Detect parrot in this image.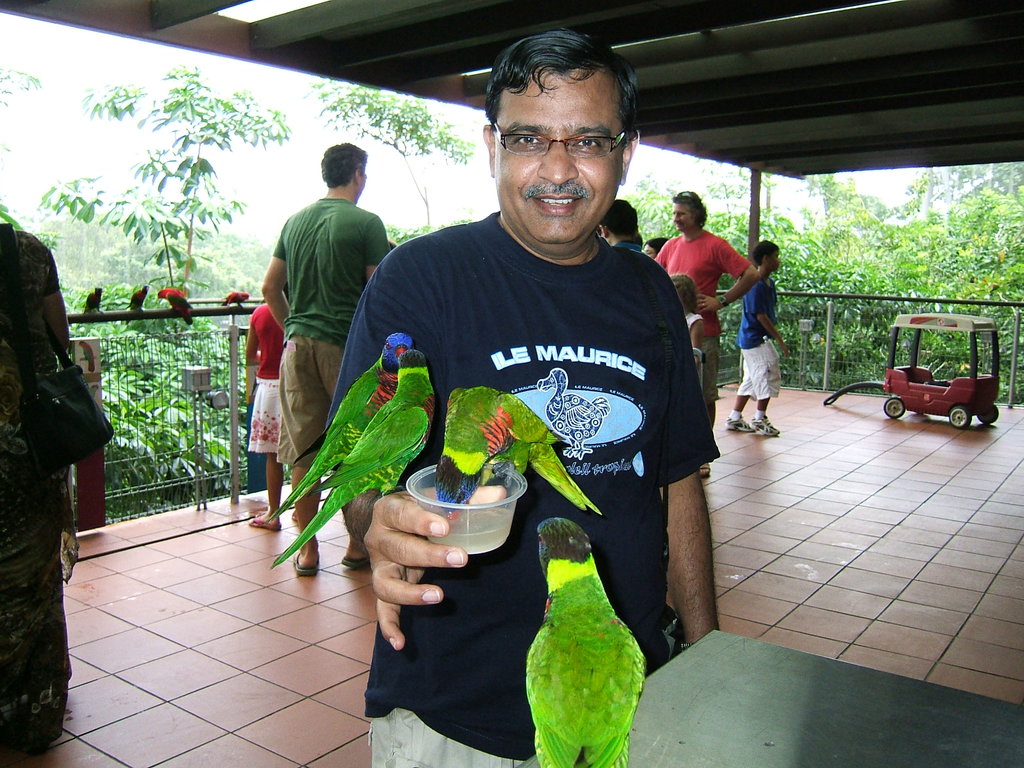
Detection: <bbox>264, 331, 414, 518</bbox>.
